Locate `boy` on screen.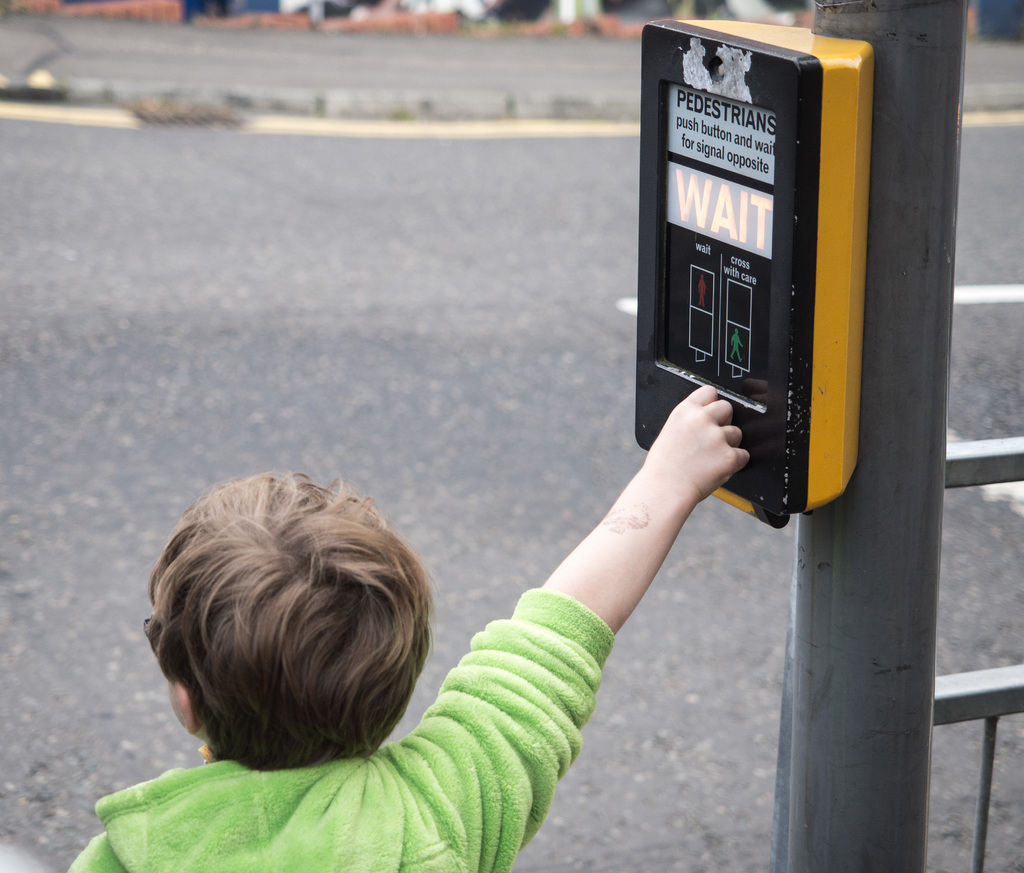
On screen at (56,386,751,872).
